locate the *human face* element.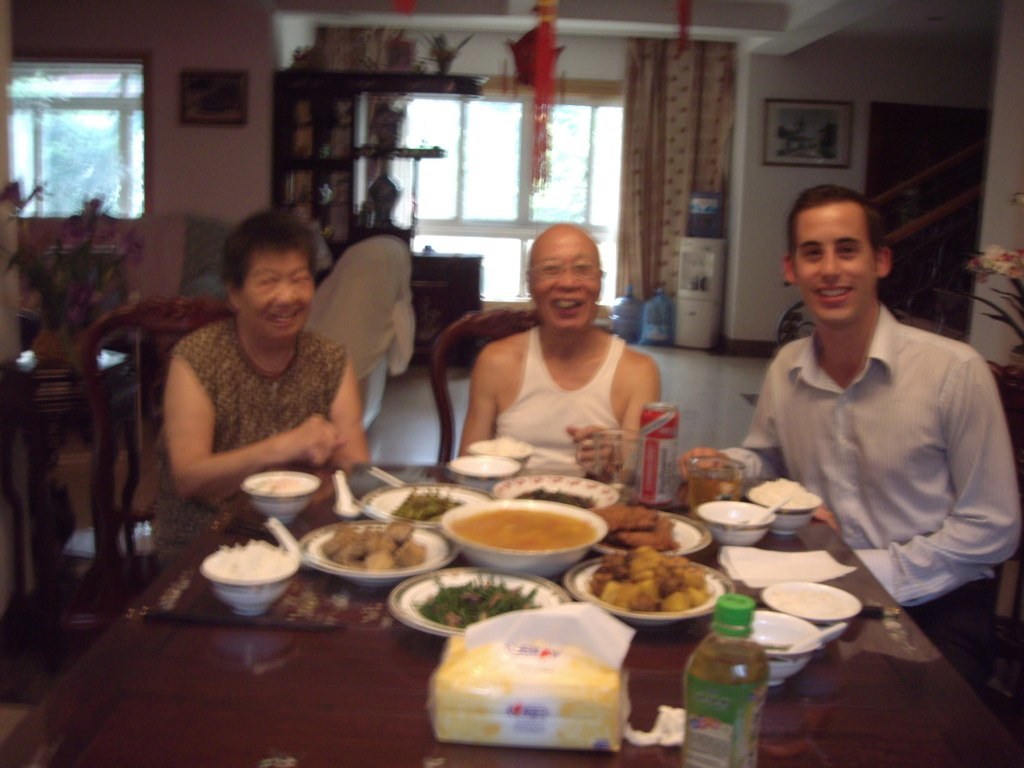
Element bbox: {"x1": 795, "y1": 206, "x2": 873, "y2": 319}.
